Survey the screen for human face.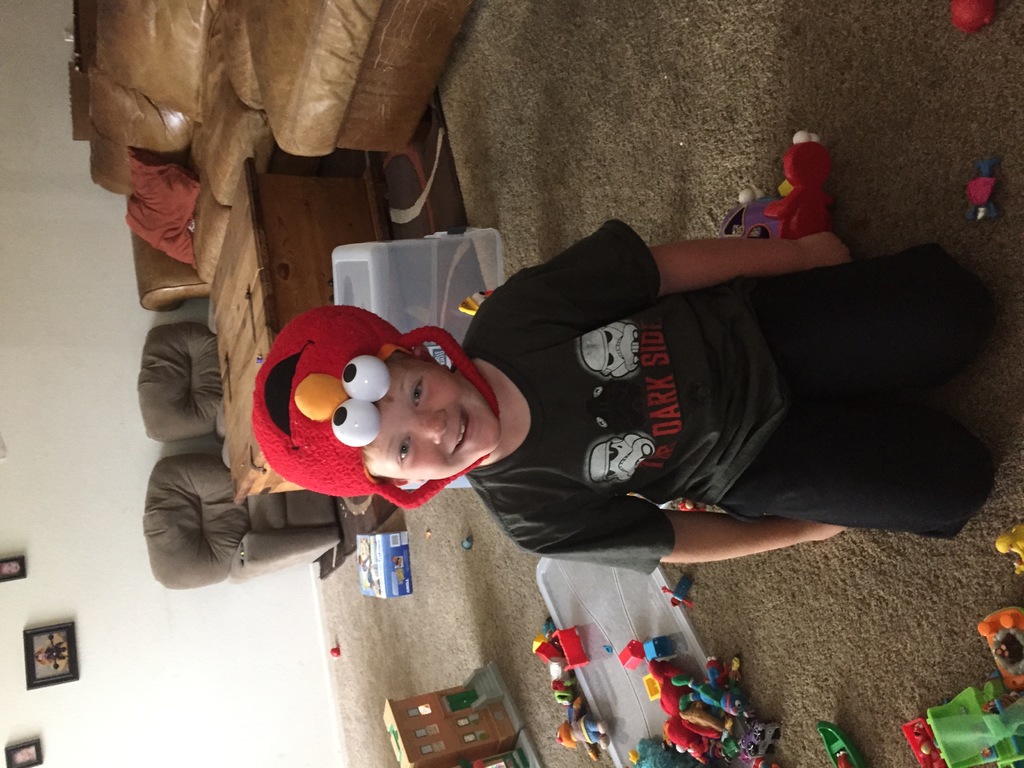
Survey found: [left=360, top=352, right=502, bottom=482].
